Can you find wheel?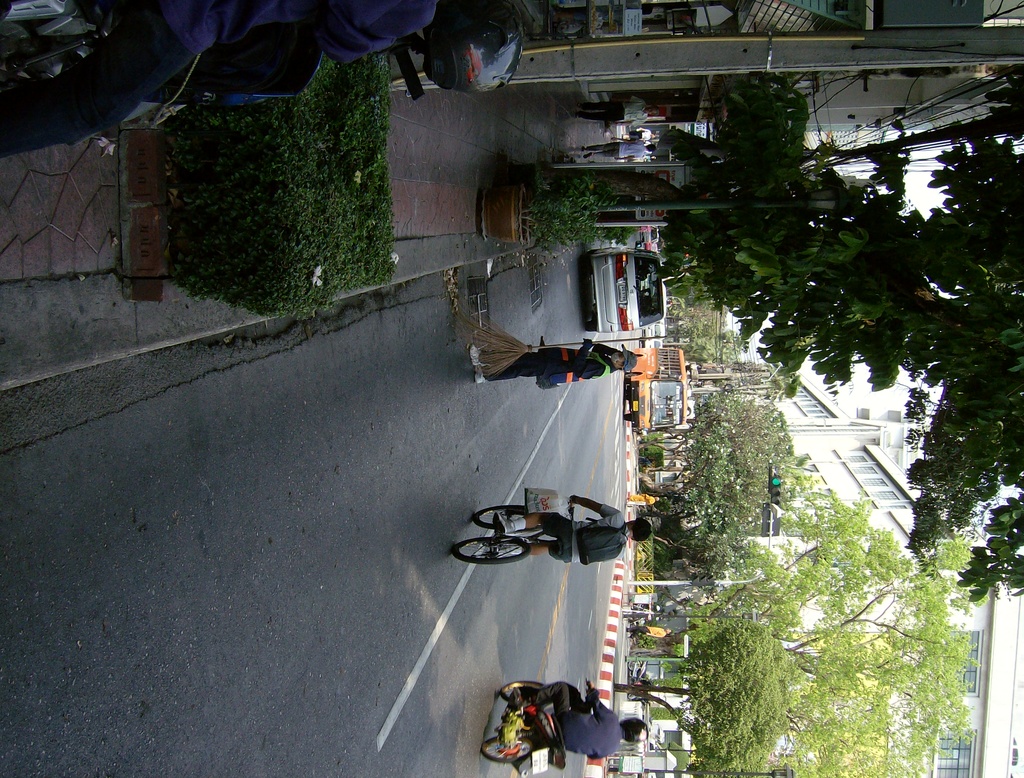
Yes, bounding box: region(483, 733, 522, 764).
